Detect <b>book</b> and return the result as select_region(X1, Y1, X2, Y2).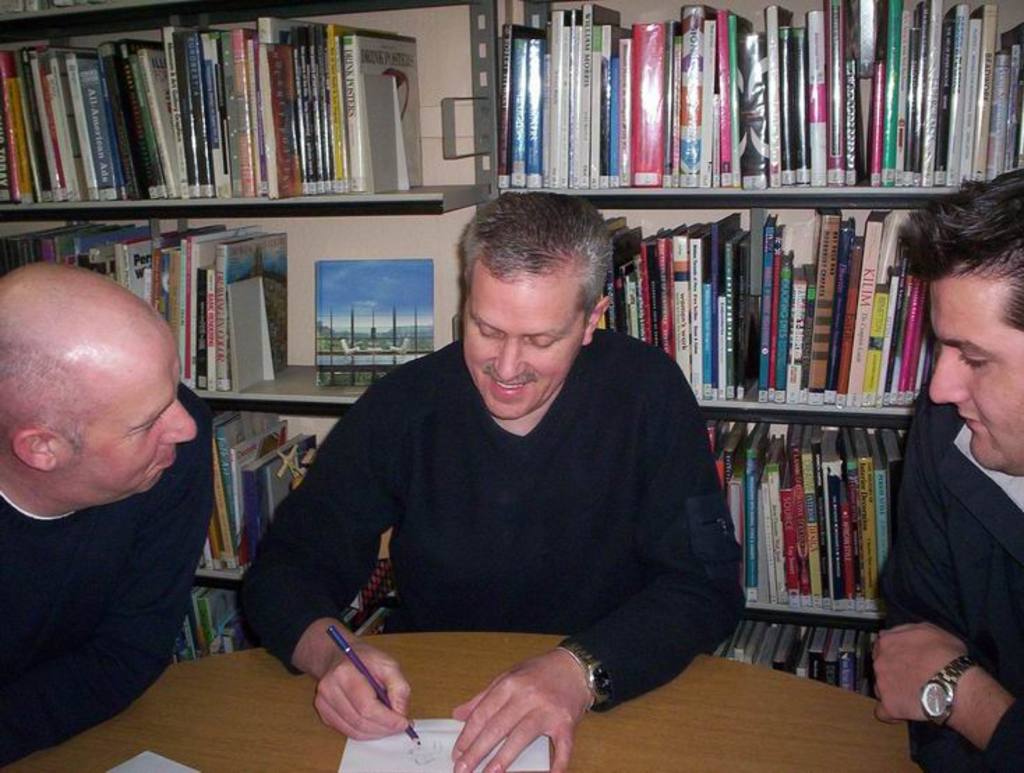
select_region(619, 35, 631, 187).
